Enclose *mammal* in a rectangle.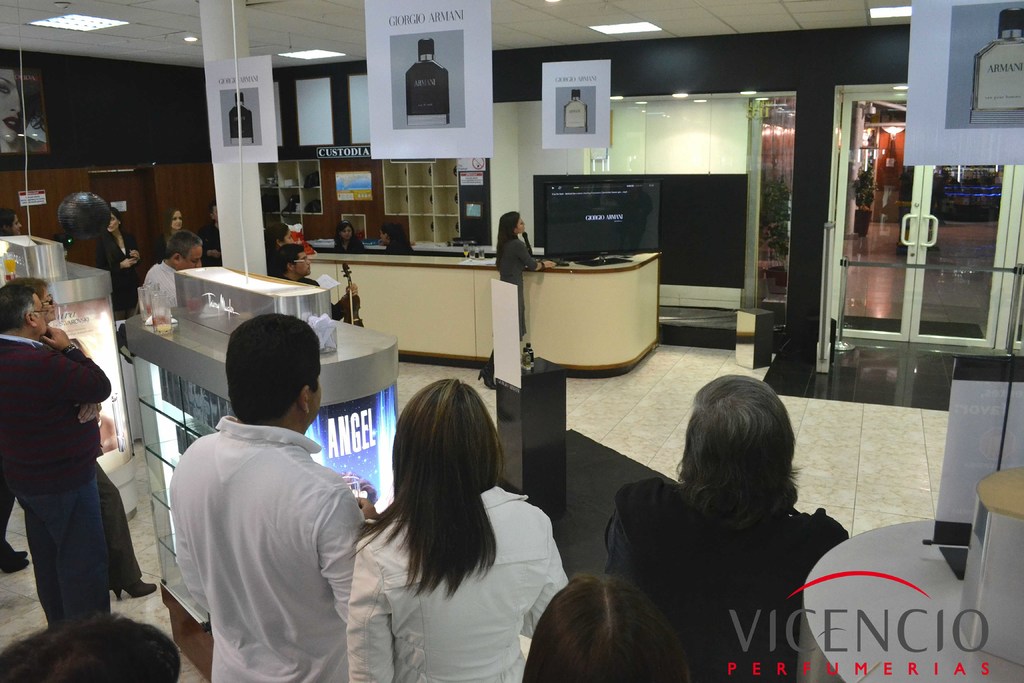
region(205, 199, 223, 263).
